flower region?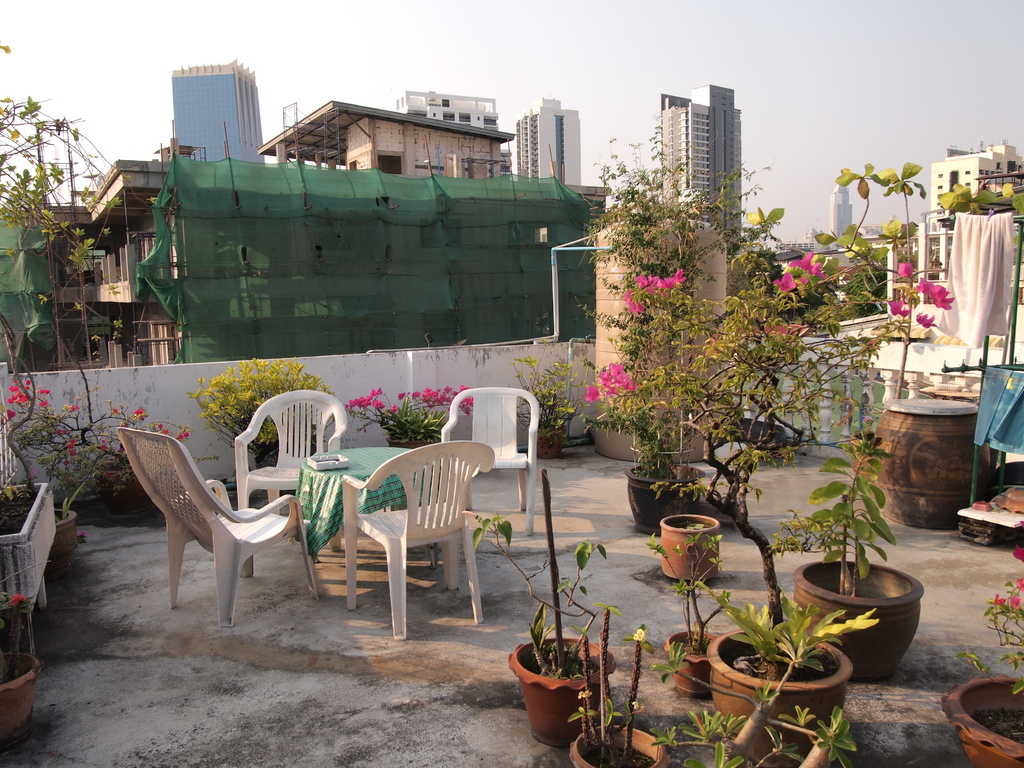
left=993, top=591, right=1006, bottom=607
